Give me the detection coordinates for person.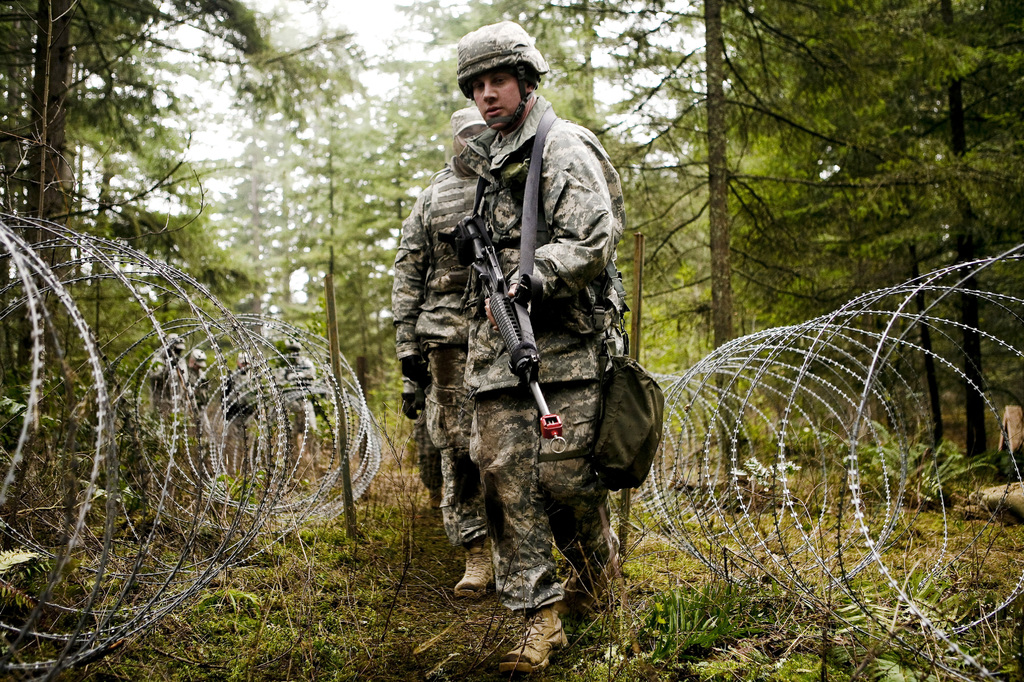
(431,78,643,641).
